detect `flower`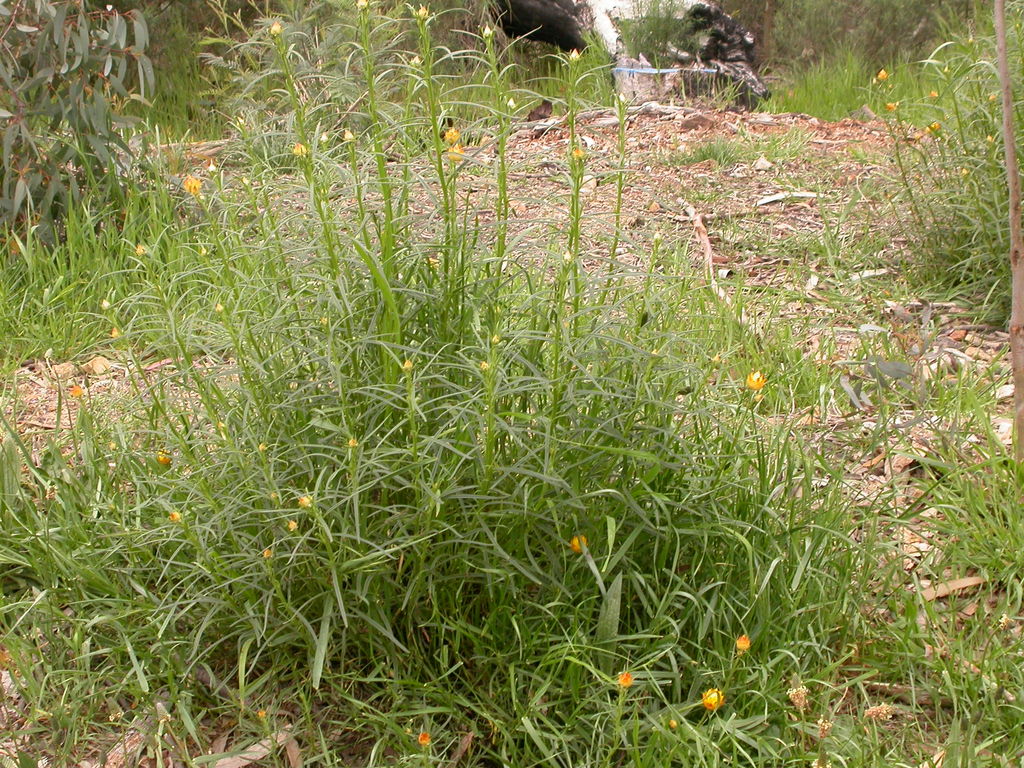
crop(419, 3, 428, 18)
